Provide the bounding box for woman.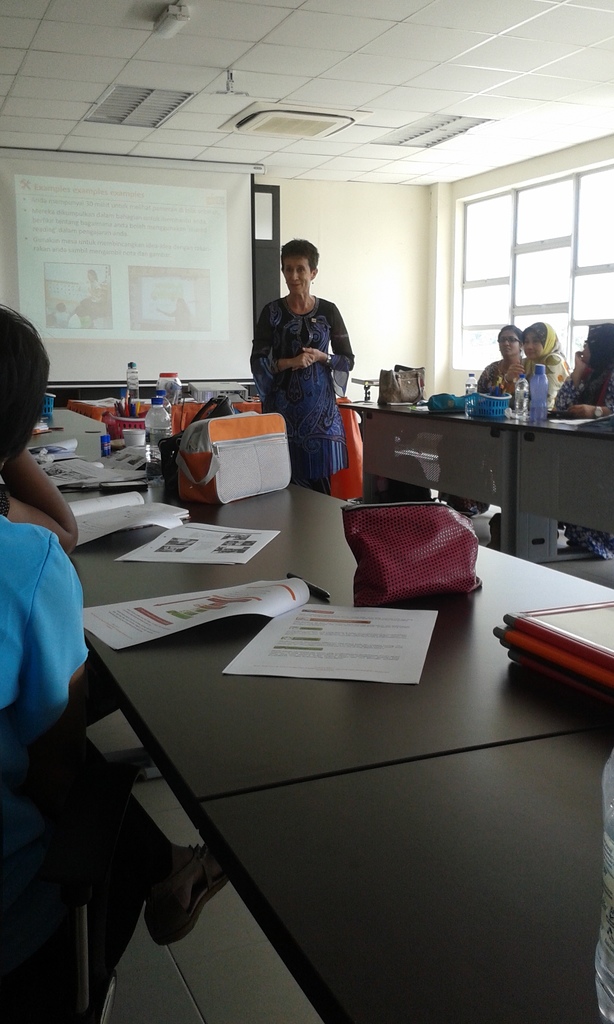
rect(544, 319, 613, 422).
